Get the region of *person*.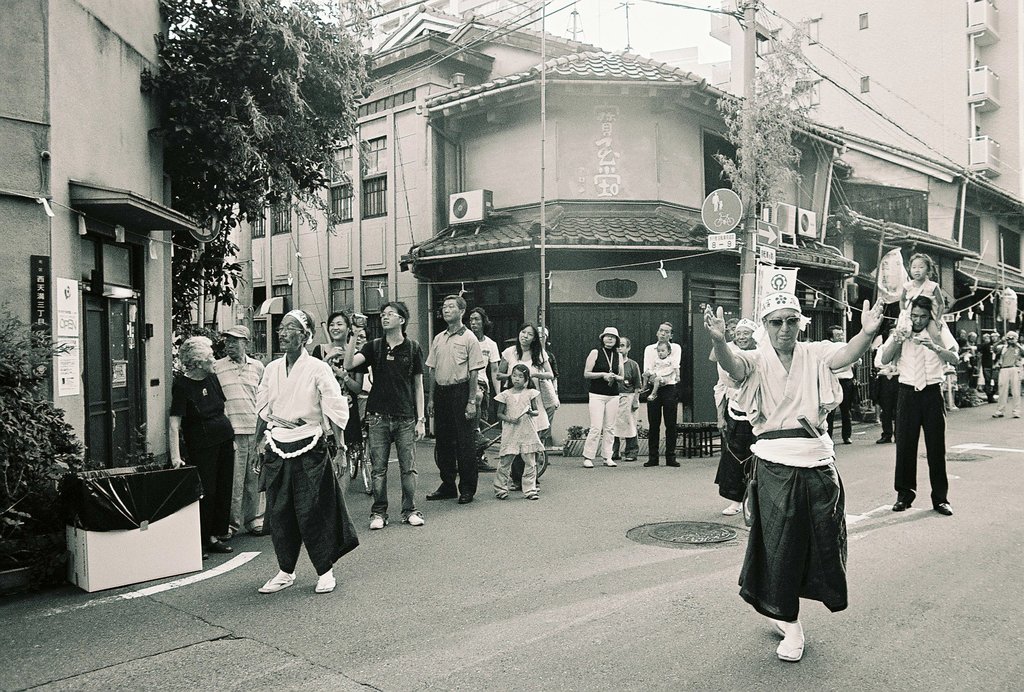
detection(493, 353, 545, 501).
